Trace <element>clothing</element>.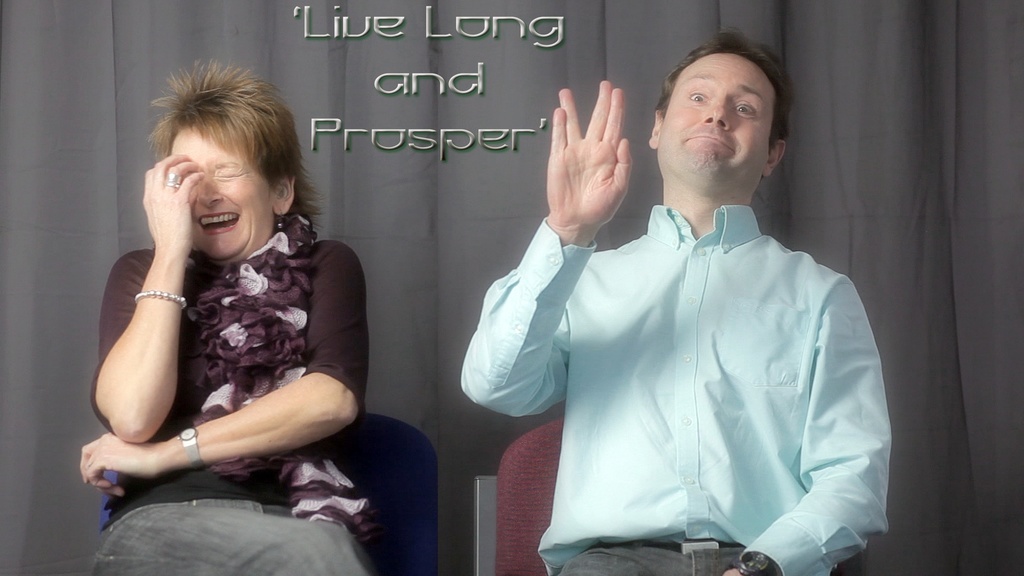
Traced to box=[100, 216, 376, 575].
